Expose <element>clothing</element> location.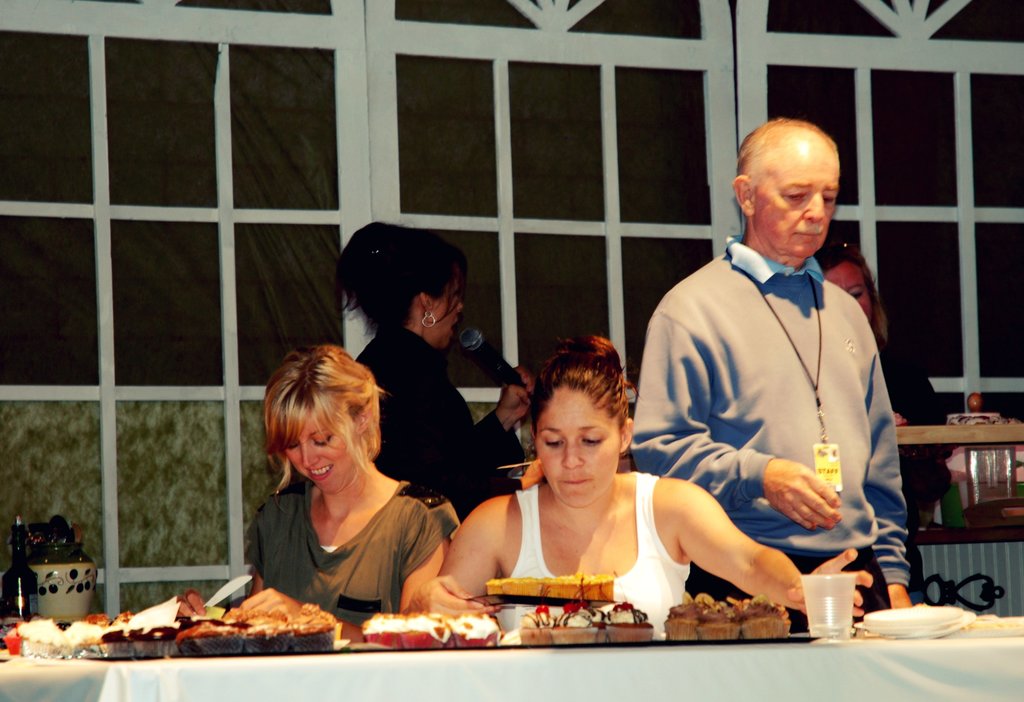
Exposed at box(500, 495, 692, 619).
